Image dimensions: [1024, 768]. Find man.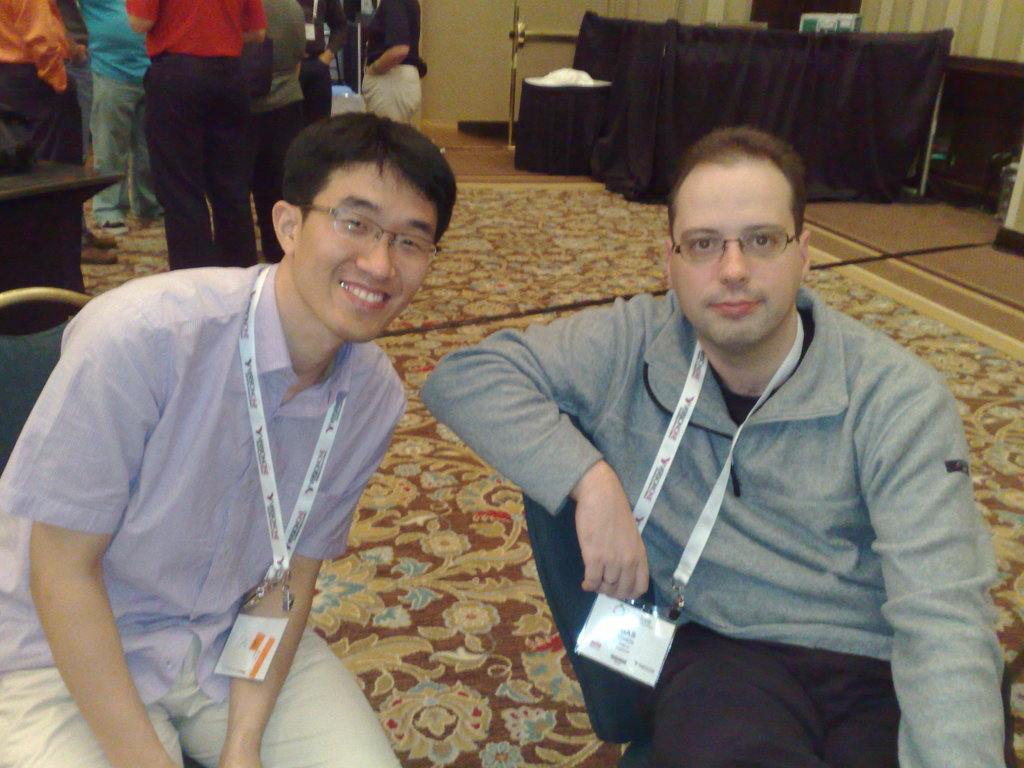
(0,113,460,767).
